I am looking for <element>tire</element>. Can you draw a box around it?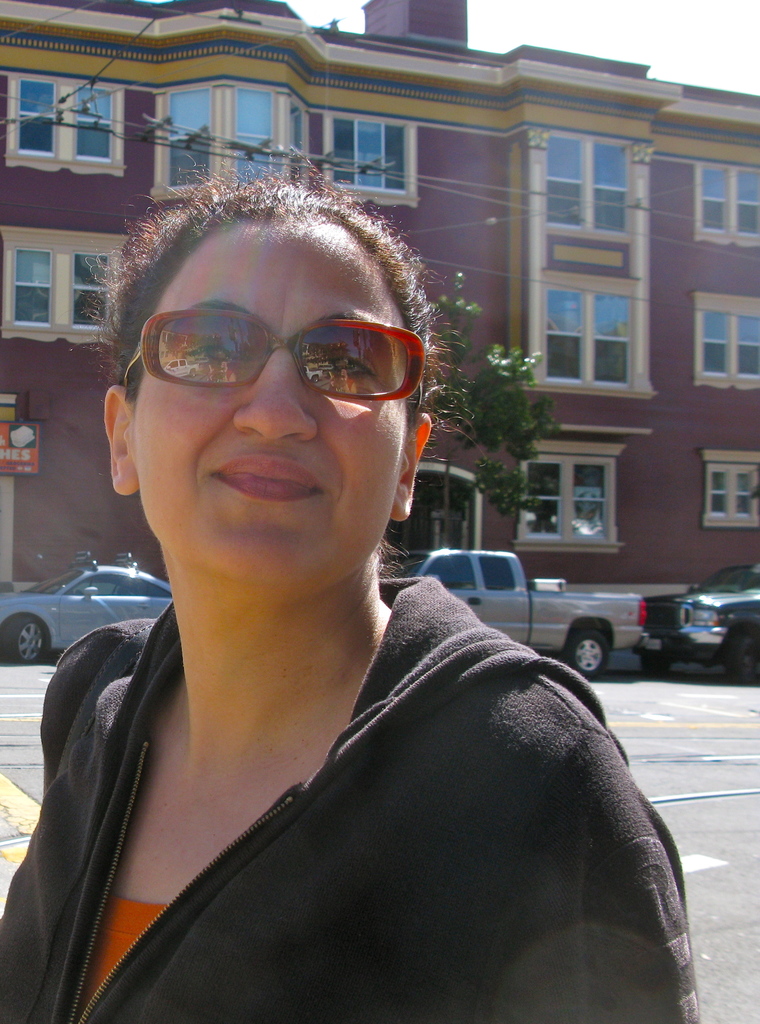
Sure, the bounding box is <box>632,631,675,678</box>.
